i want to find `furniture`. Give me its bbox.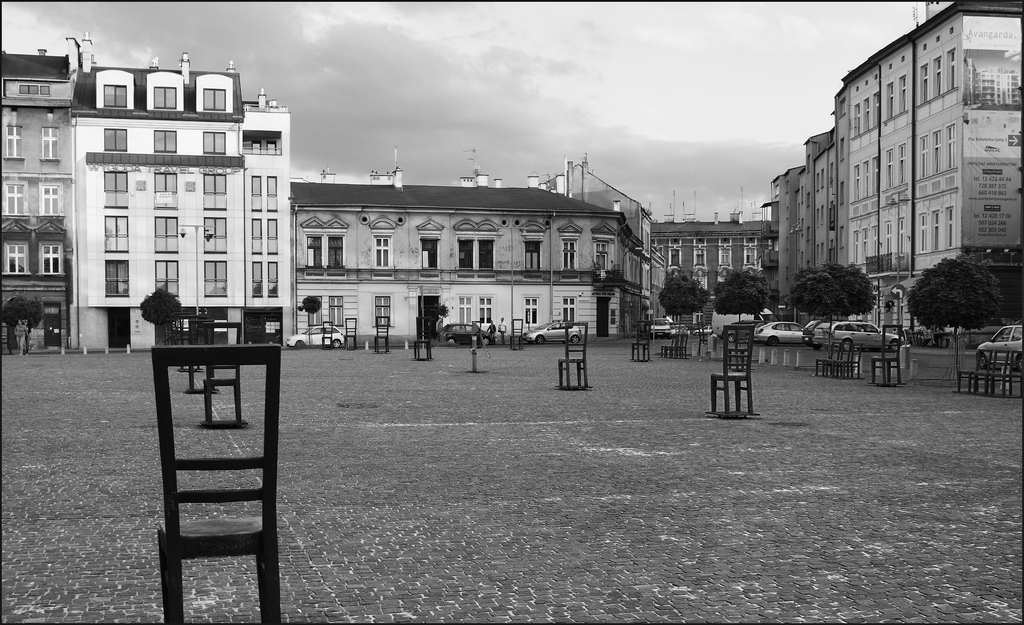
bbox(376, 312, 387, 352).
